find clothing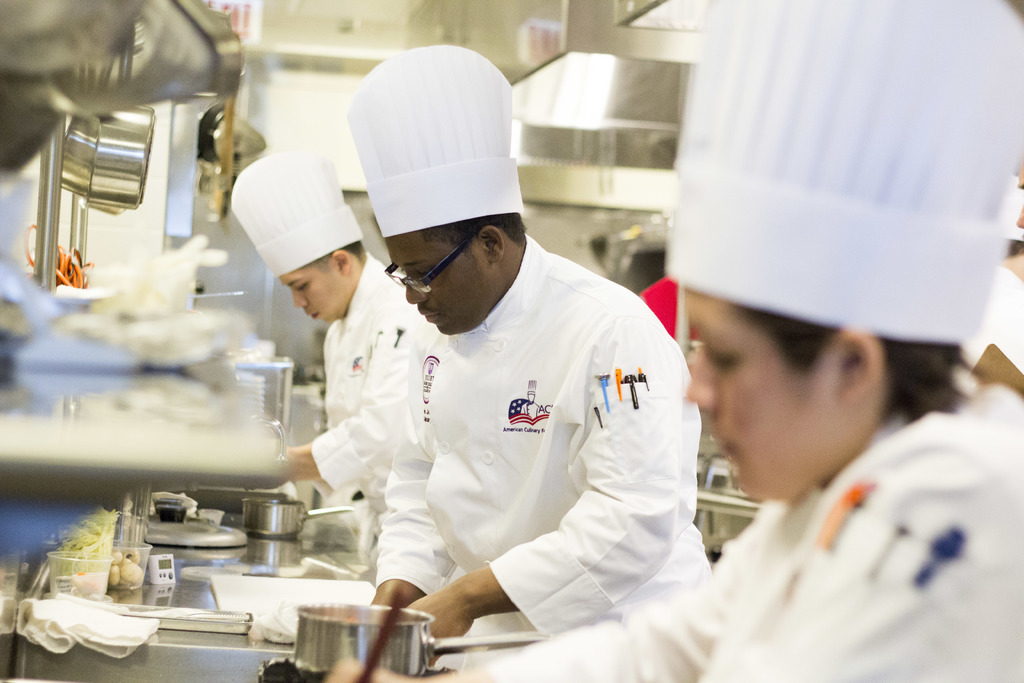
rect(488, 409, 1023, 682)
